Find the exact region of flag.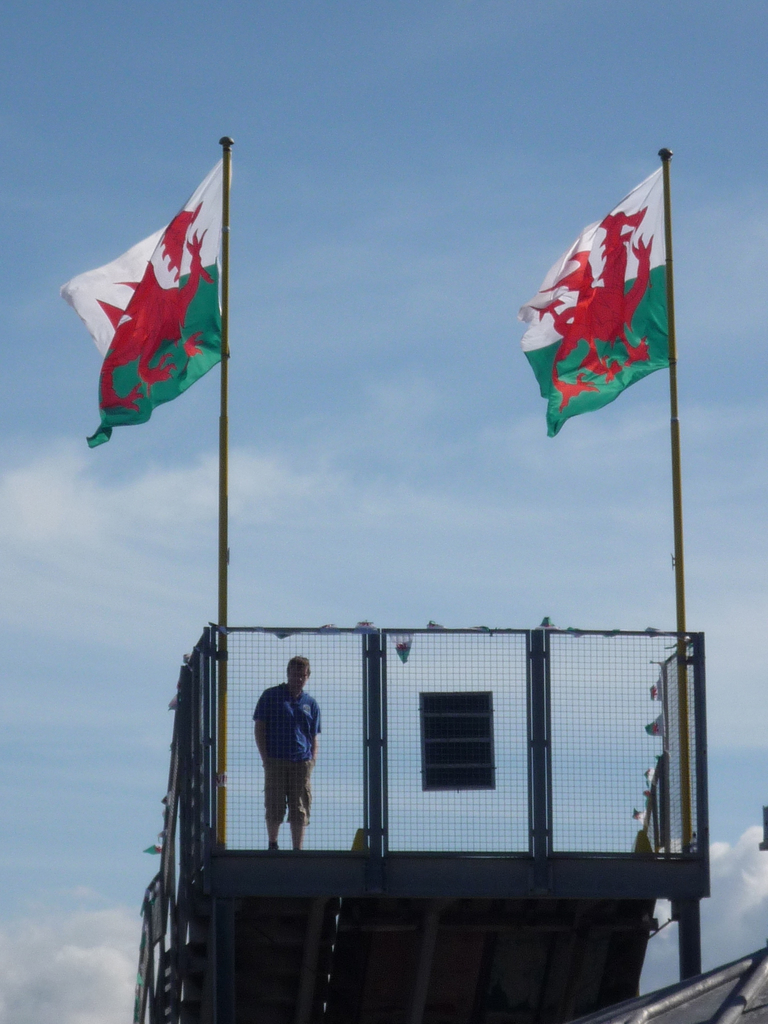
Exact region: left=517, top=159, right=673, bottom=444.
